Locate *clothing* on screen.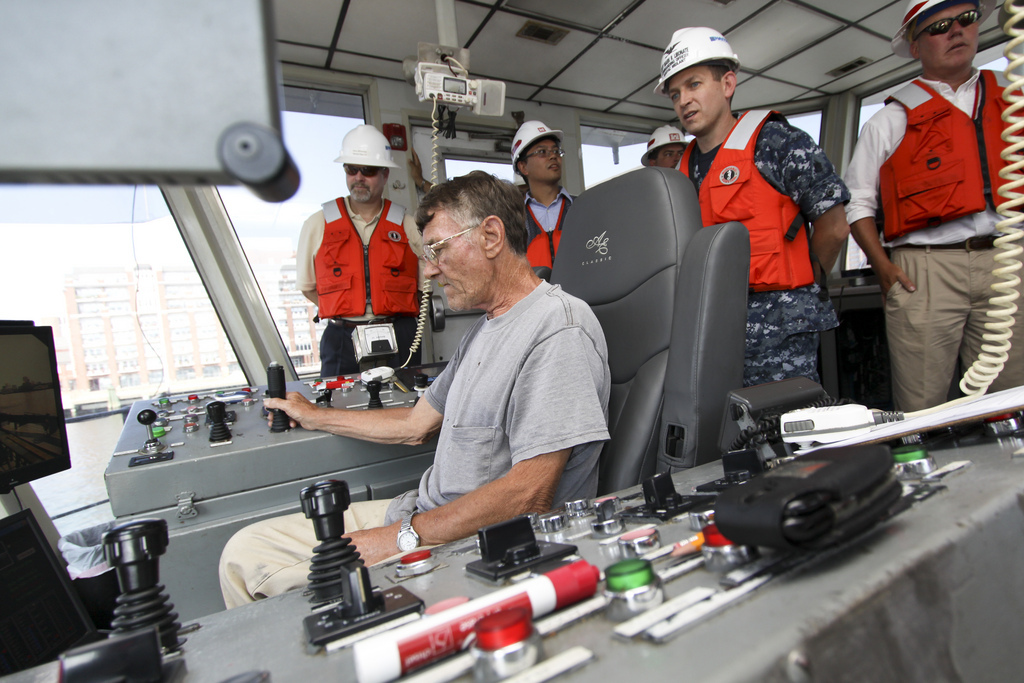
On screen at (301,186,426,378).
